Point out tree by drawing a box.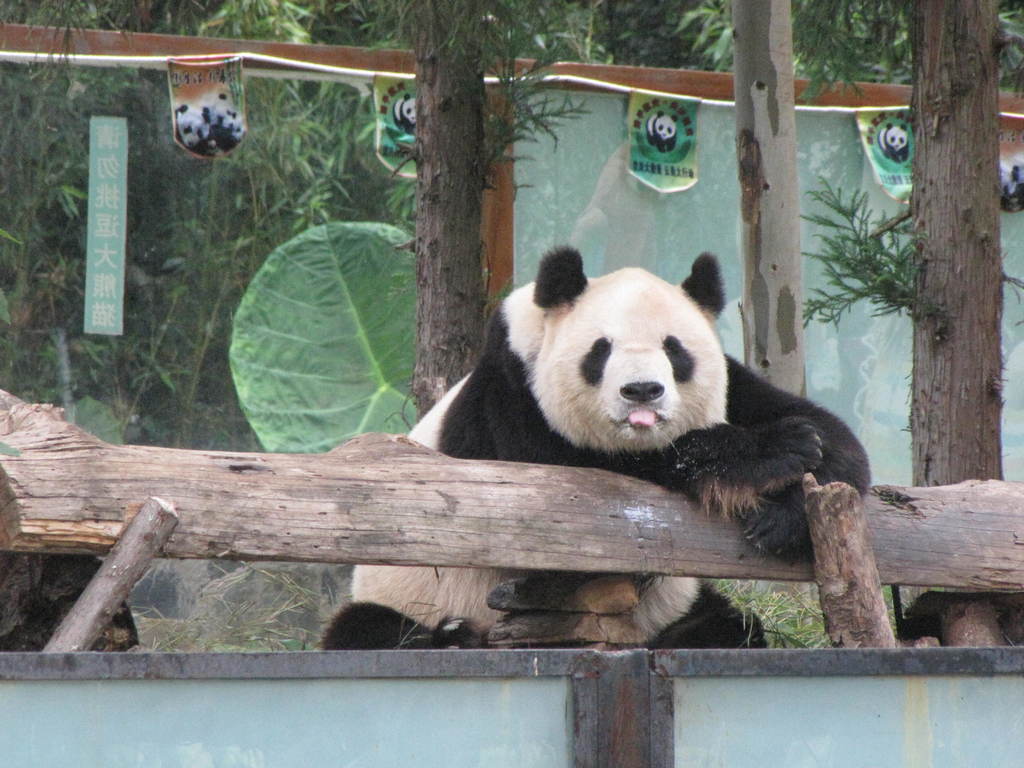
(left=404, top=0, right=489, bottom=426).
